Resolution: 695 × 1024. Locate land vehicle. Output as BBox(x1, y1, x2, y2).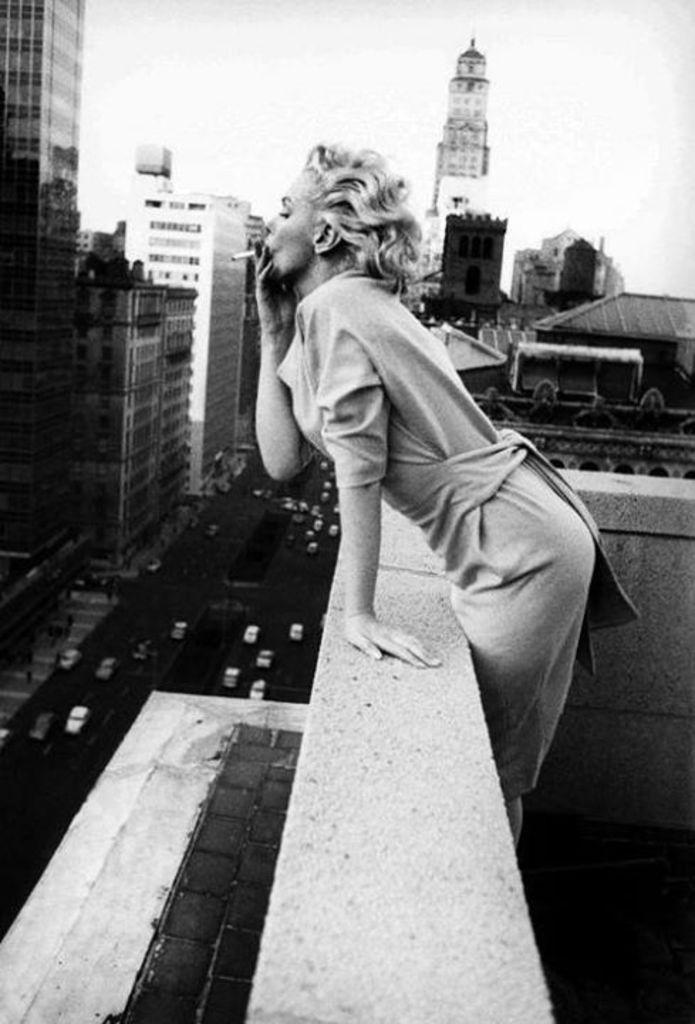
BBox(144, 555, 163, 577).
